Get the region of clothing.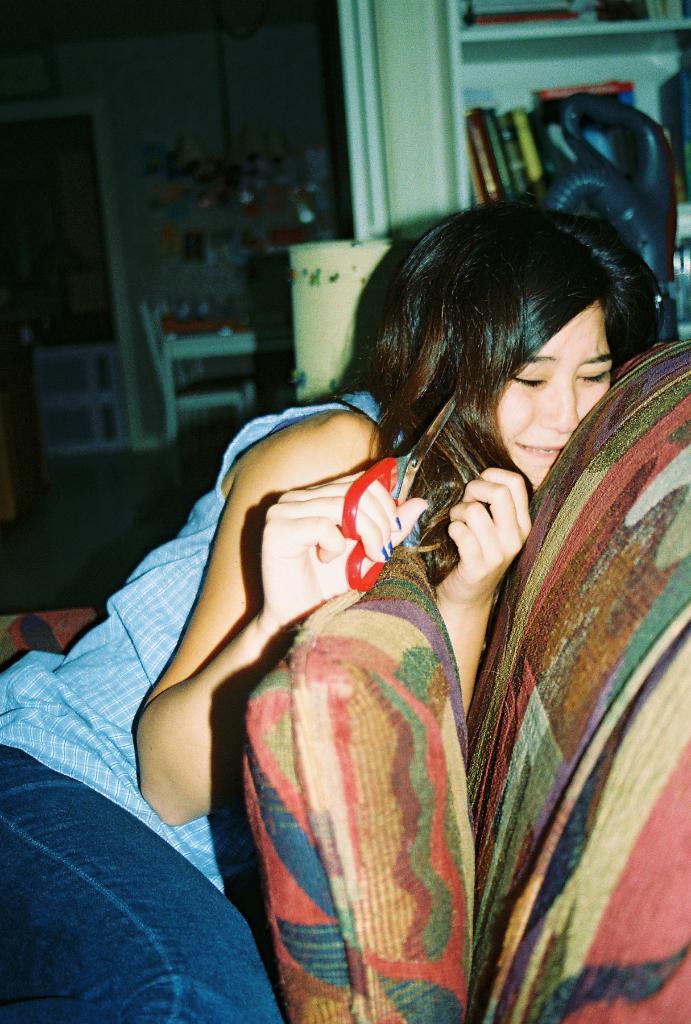
{"x1": 1, "y1": 388, "x2": 404, "y2": 898}.
